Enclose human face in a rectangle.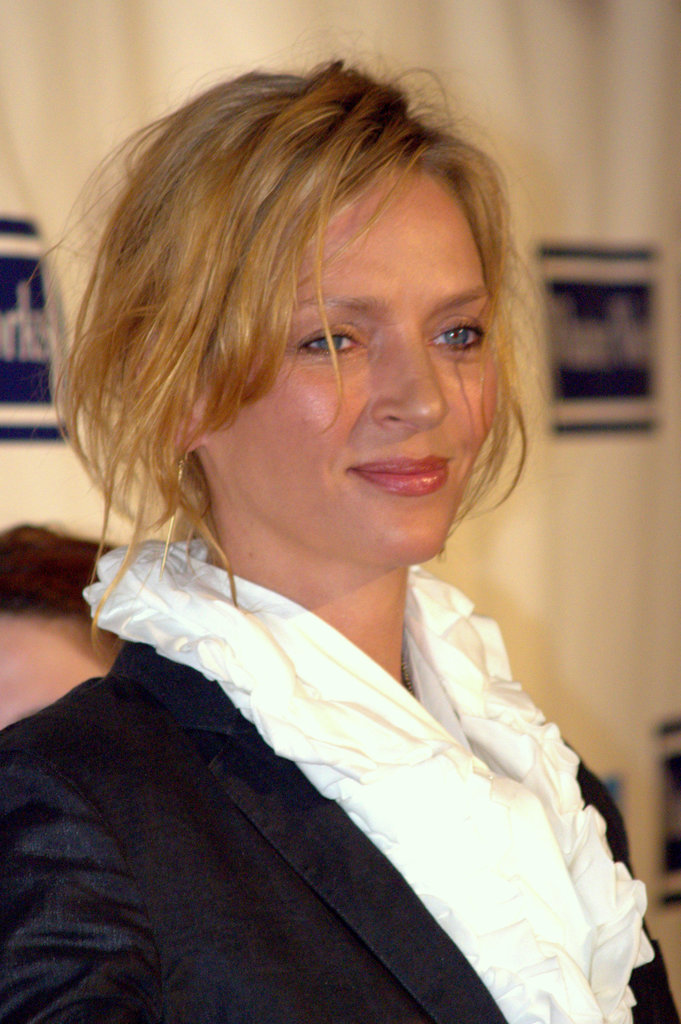
locate(202, 173, 502, 559).
